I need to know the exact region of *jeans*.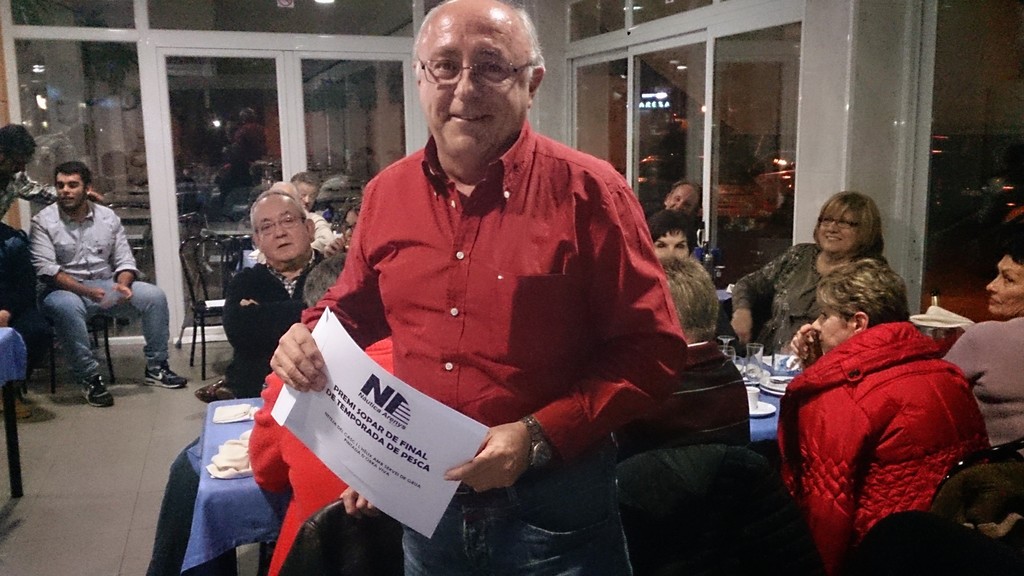
Region: {"x1": 408, "y1": 447, "x2": 641, "y2": 575}.
